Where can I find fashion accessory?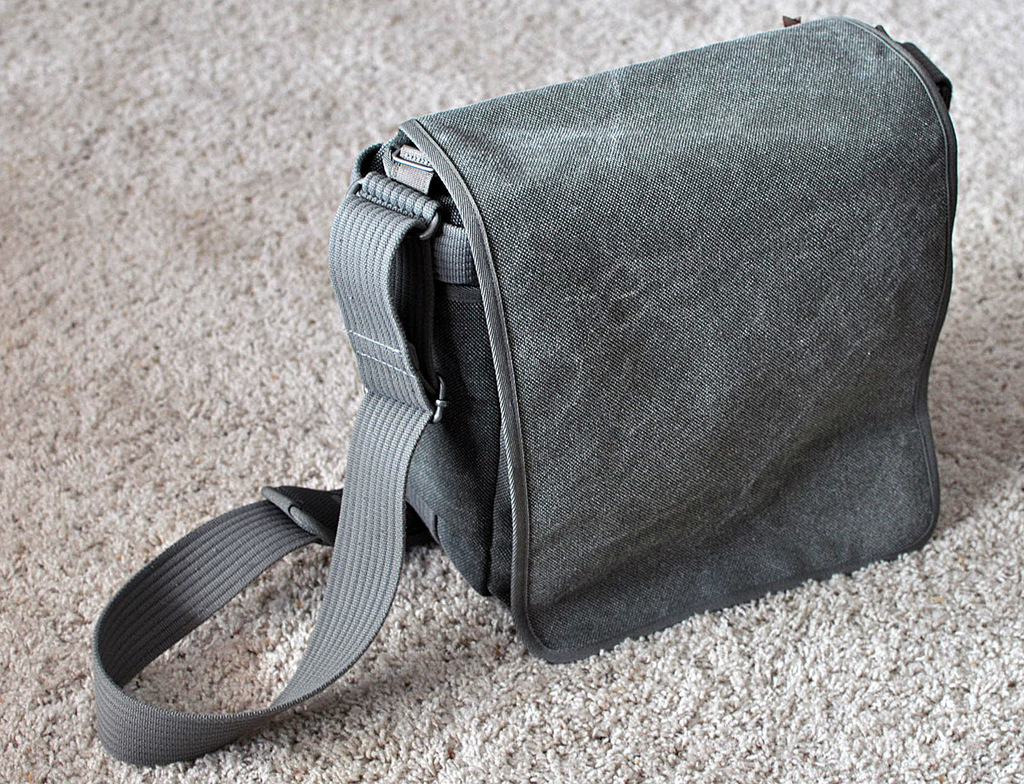
You can find it at 91/13/957/764.
